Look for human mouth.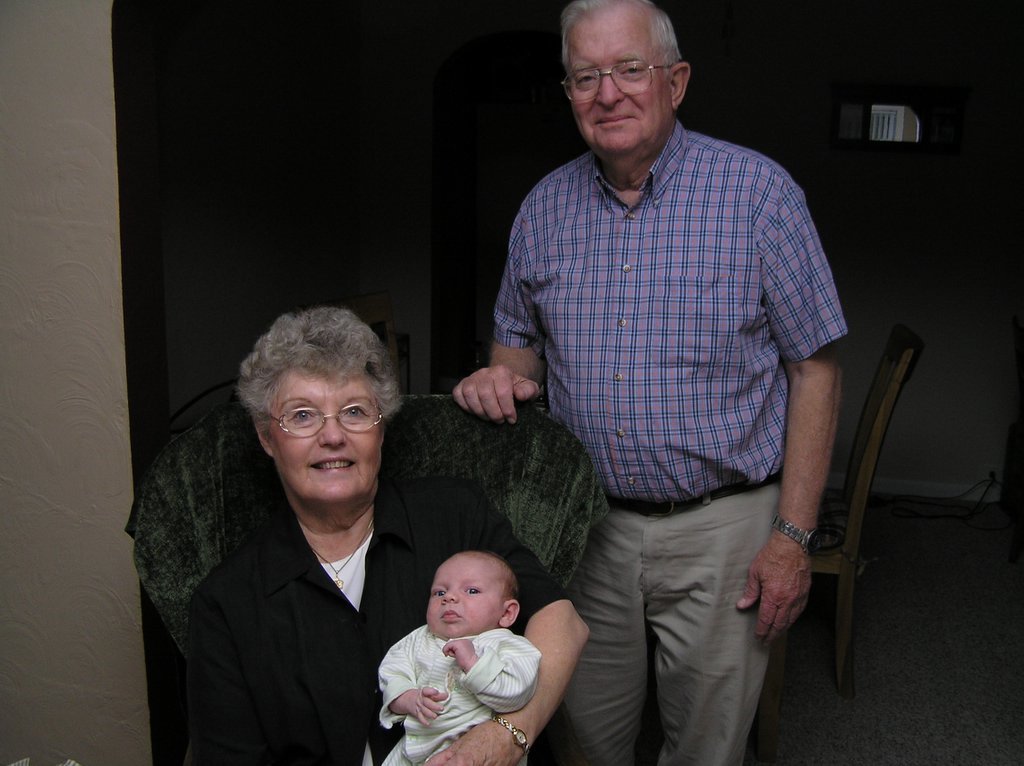
Found: left=593, top=116, right=635, bottom=126.
